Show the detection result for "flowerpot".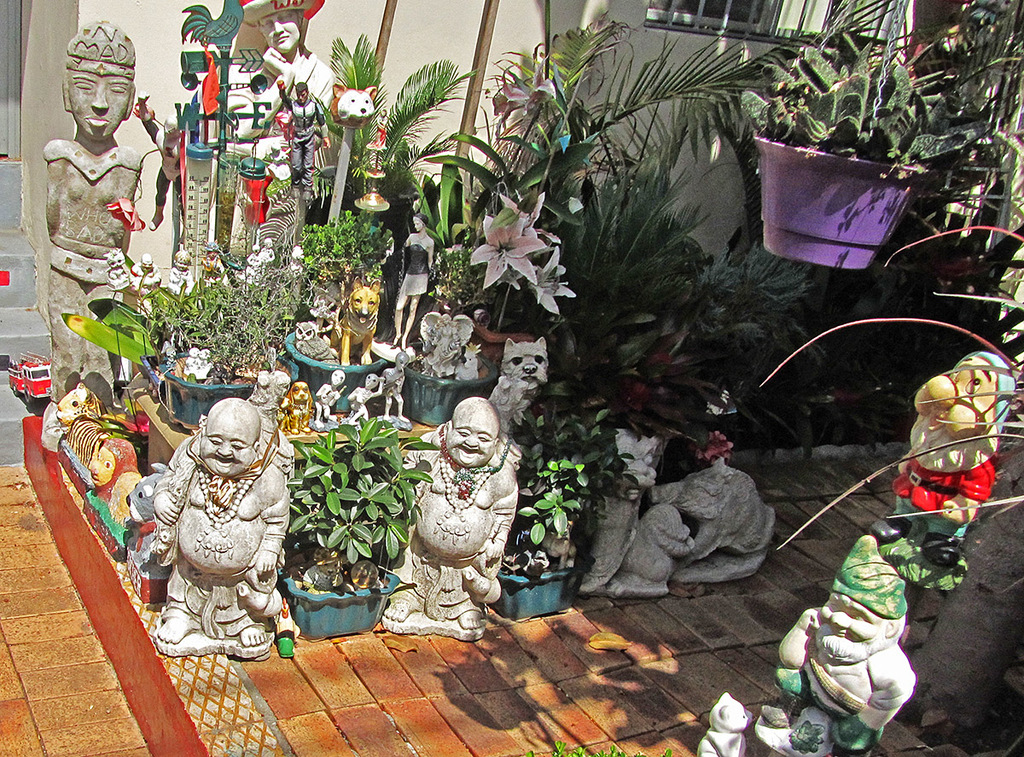
locate(155, 345, 256, 434).
